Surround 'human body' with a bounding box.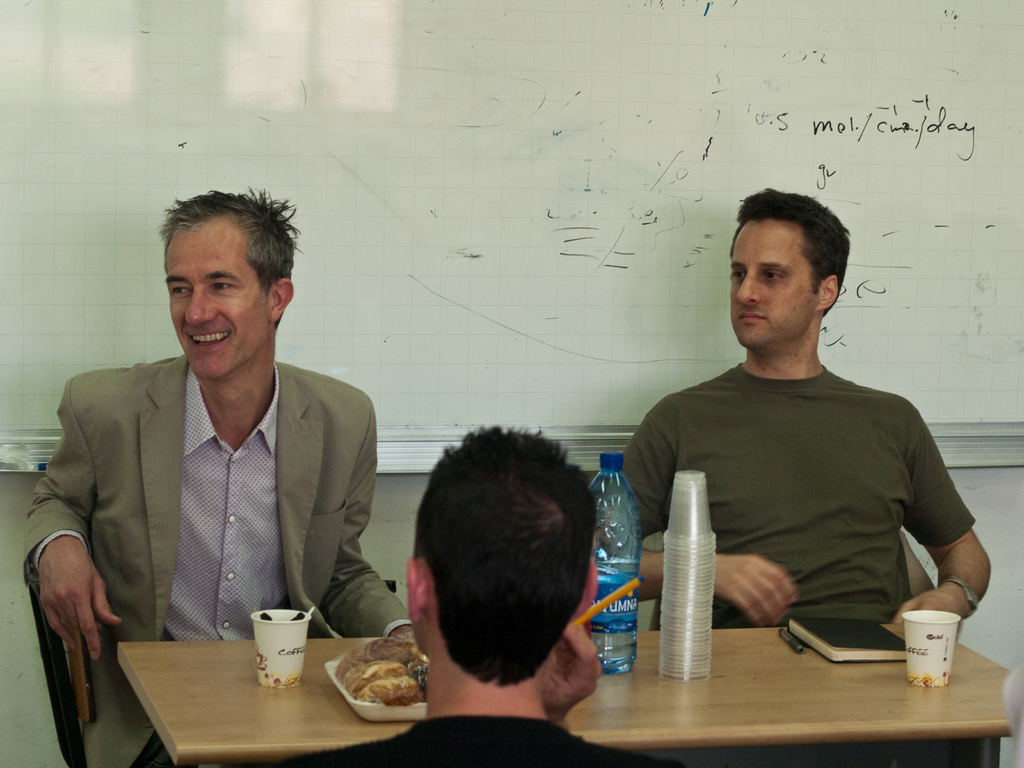
[x1=253, y1=619, x2=694, y2=767].
